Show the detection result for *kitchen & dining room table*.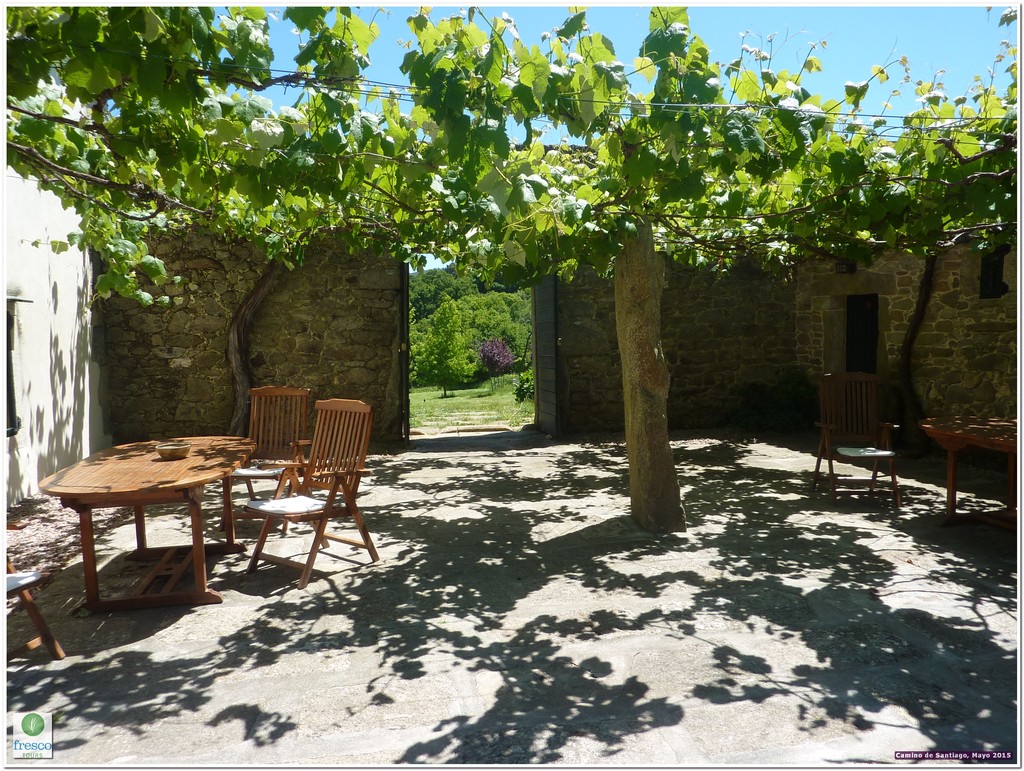
x1=29, y1=426, x2=260, y2=609.
